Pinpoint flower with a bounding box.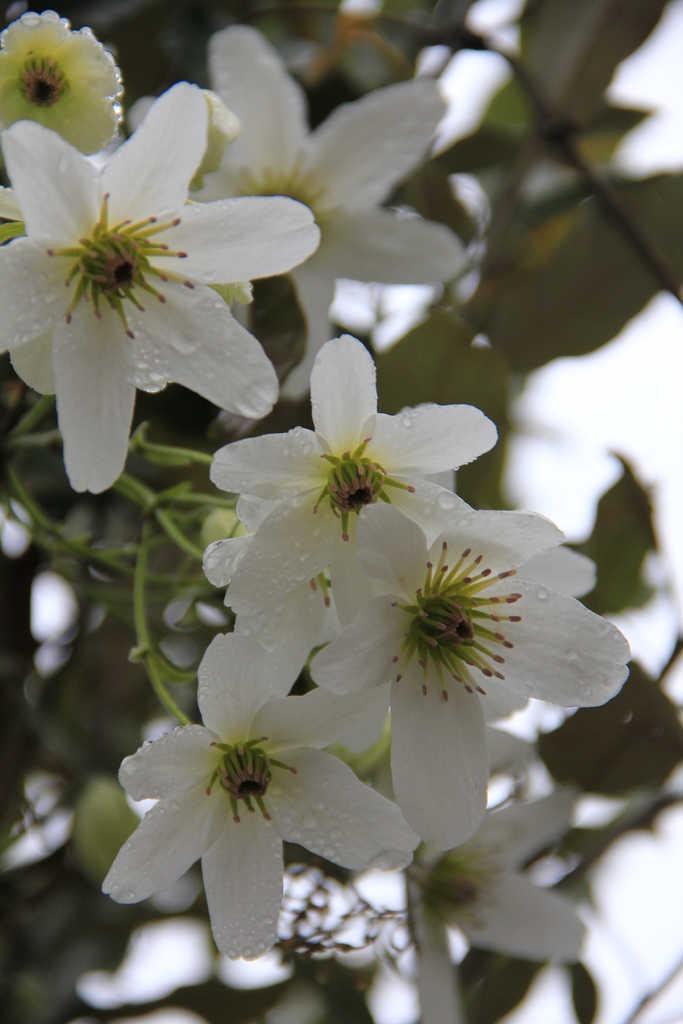
{"left": 0, "top": 82, "right": 325, "bottom": 495}.
